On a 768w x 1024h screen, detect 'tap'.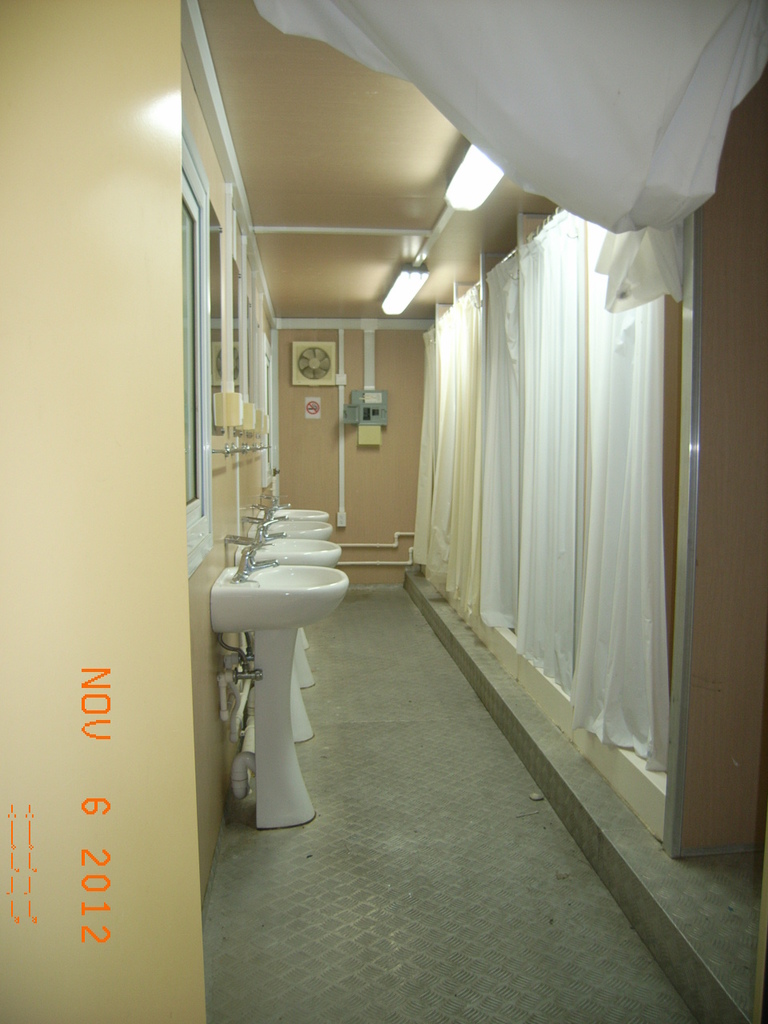
box(232, 545, 274, 578).
